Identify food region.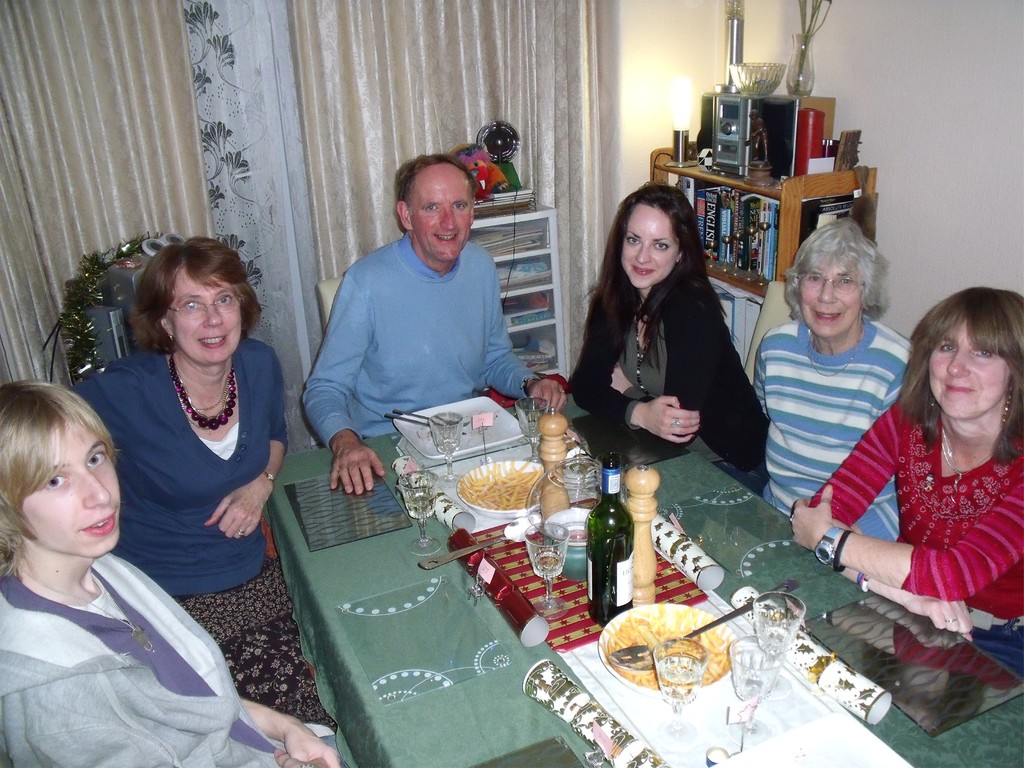
Region: locate(623, 612, 742, 685).
